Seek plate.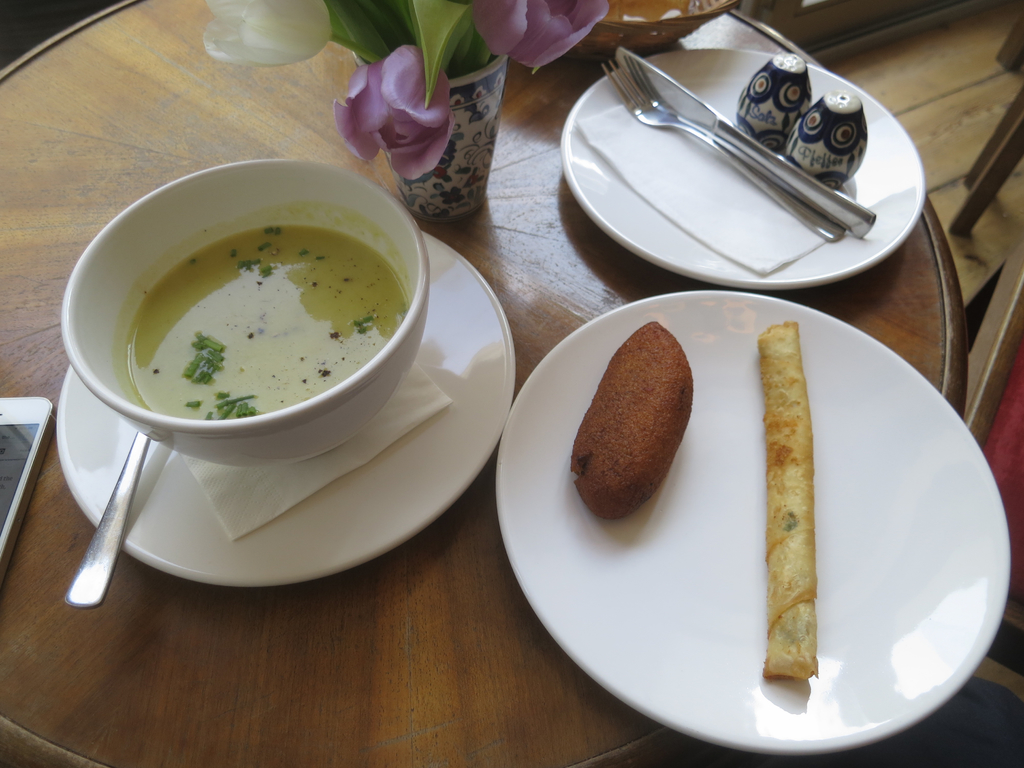
box=[557, 44, 925, 296].
